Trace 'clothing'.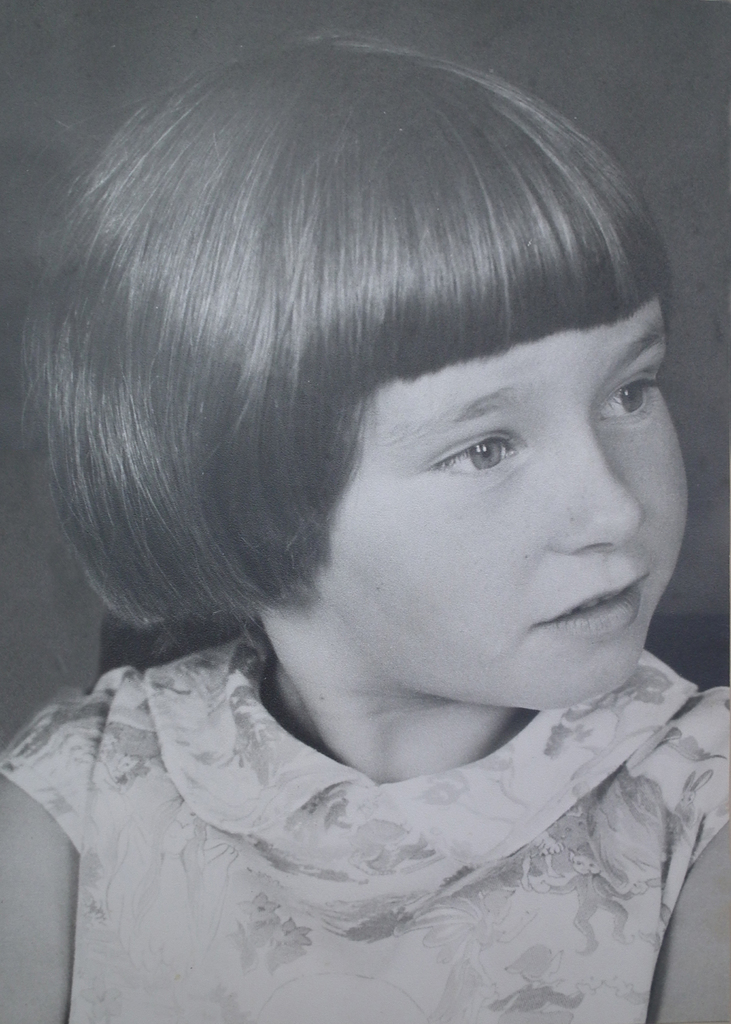
Traced to (0, 611, 730, 1023).
